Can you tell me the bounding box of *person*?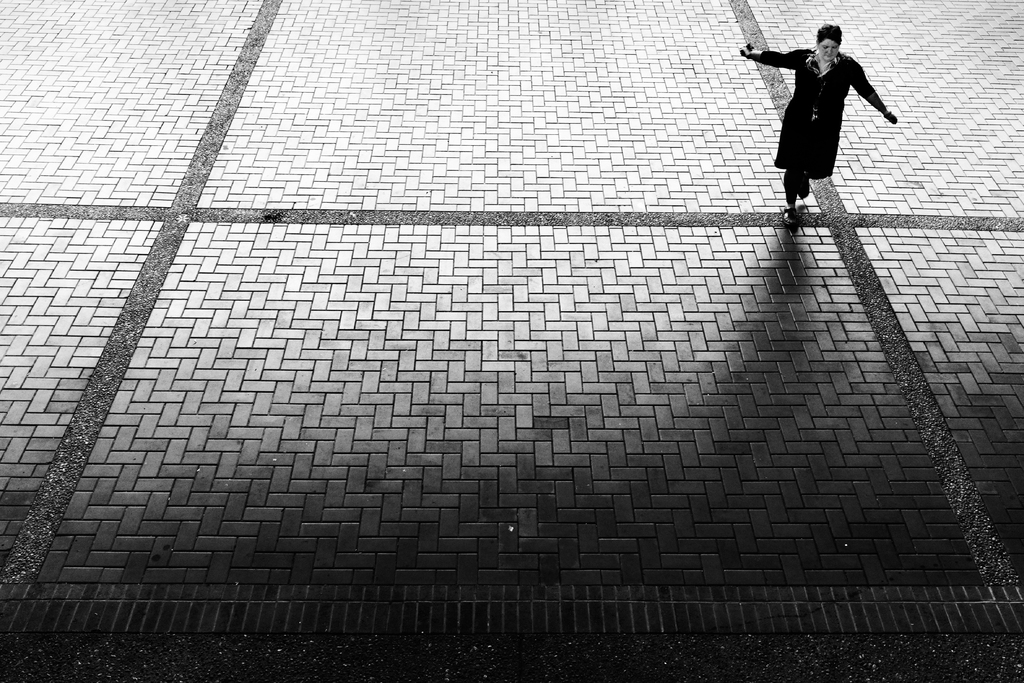
bbox(754, 0, 887, 231).
